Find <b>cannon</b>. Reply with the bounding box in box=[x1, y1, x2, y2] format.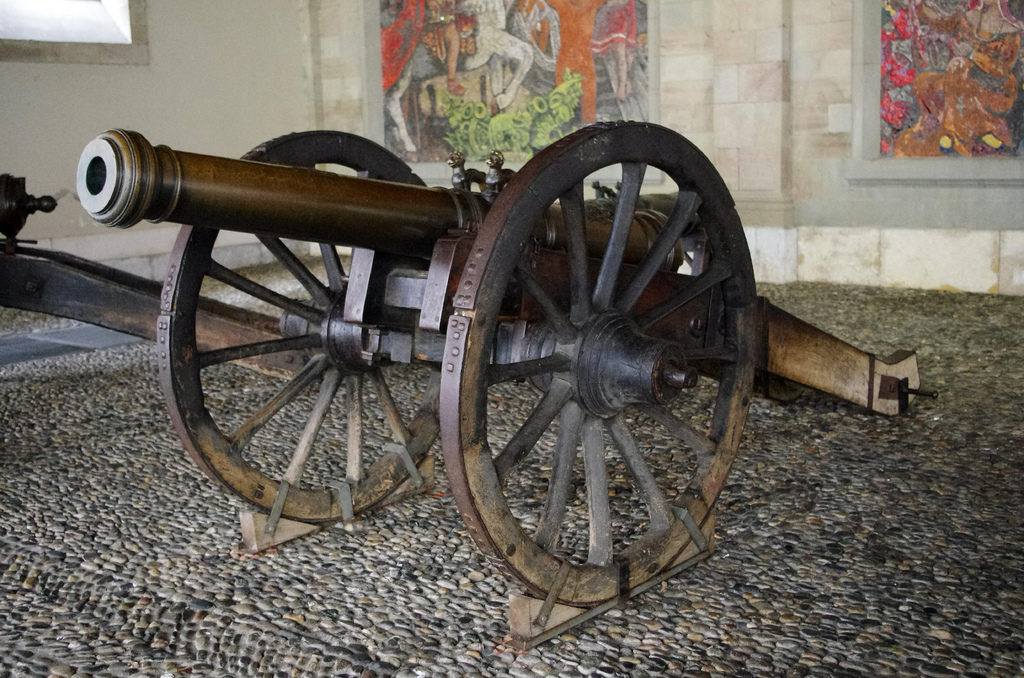
box=[71, 118, 942, 647].
